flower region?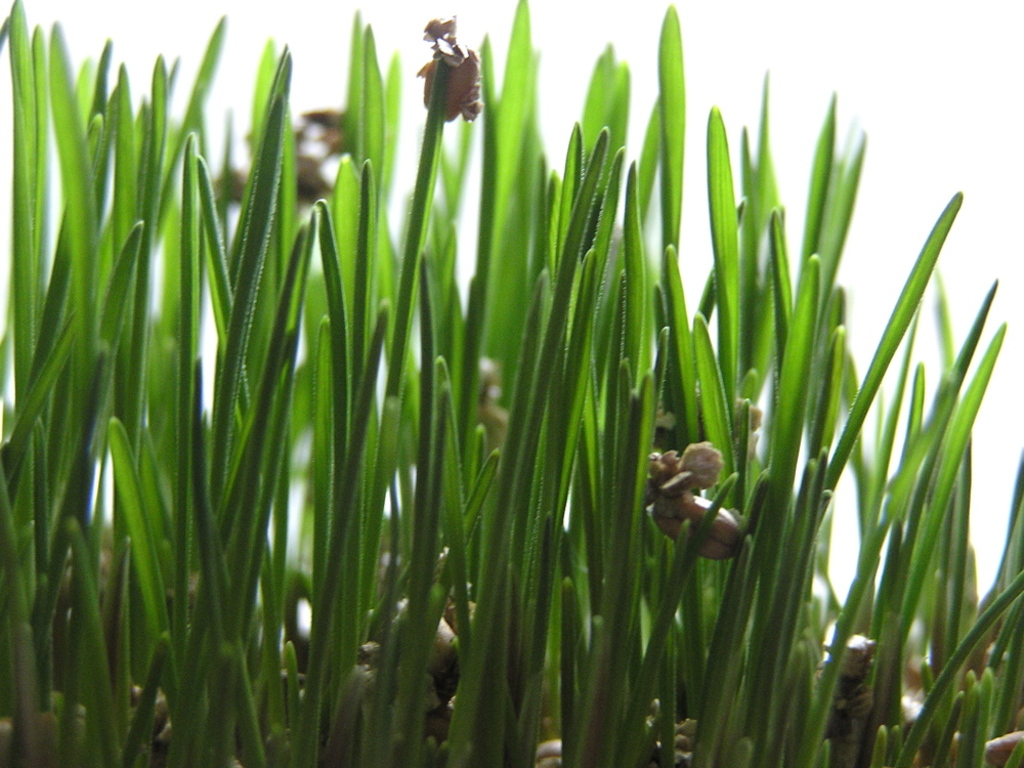
detection(408, 8, 500, 116)
